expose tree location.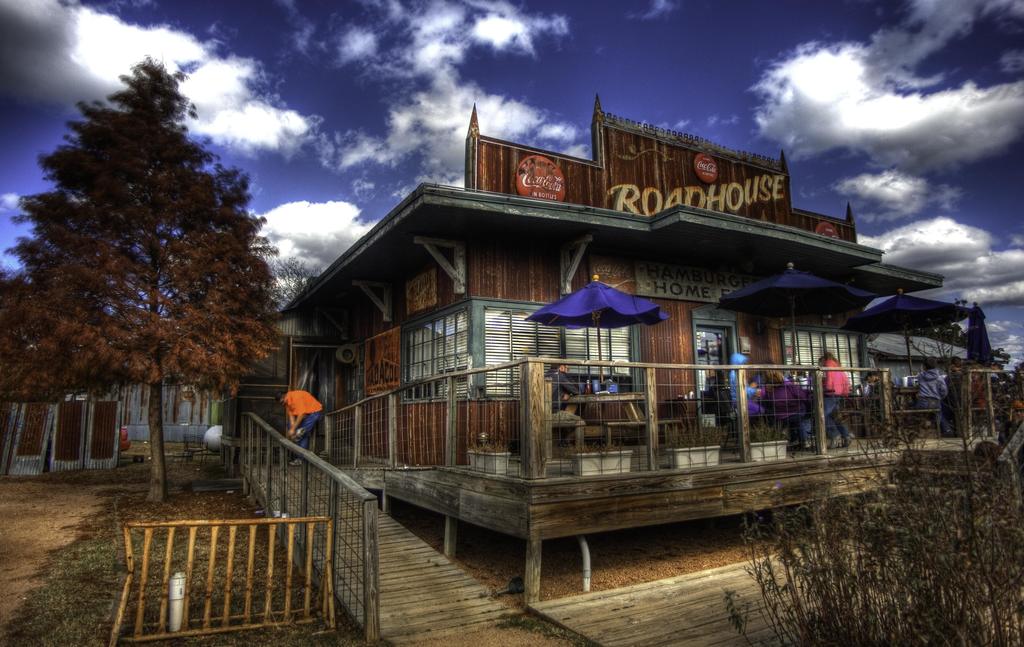
Exposed at box(0, 270, 38, 402).
